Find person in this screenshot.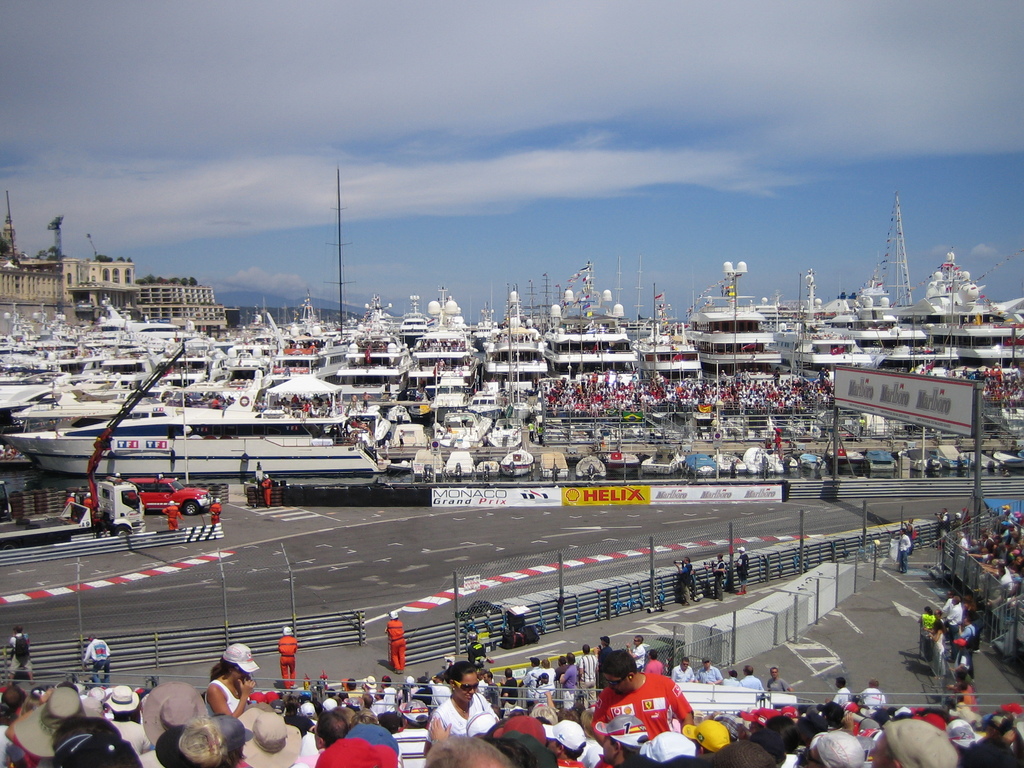
The bounding box for person is 83:491:96:519.
